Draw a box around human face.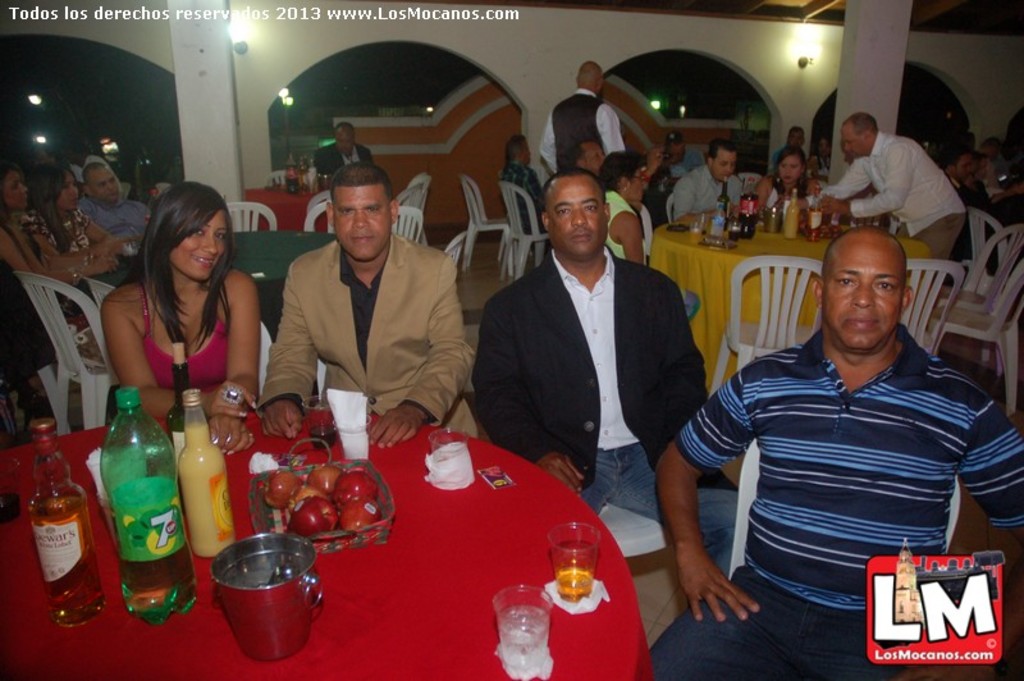
locate(823, 243, 906, 352).
